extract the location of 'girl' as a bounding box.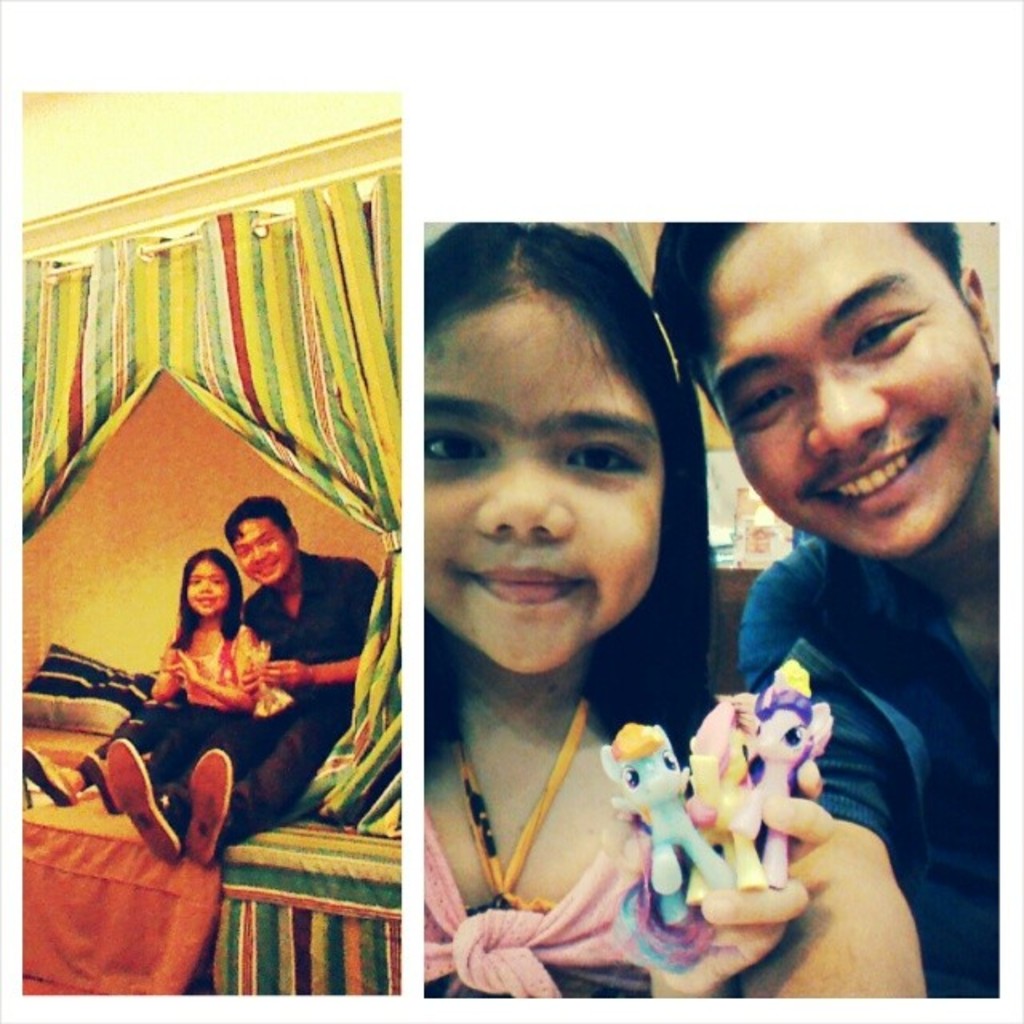
424:221:834:997.
